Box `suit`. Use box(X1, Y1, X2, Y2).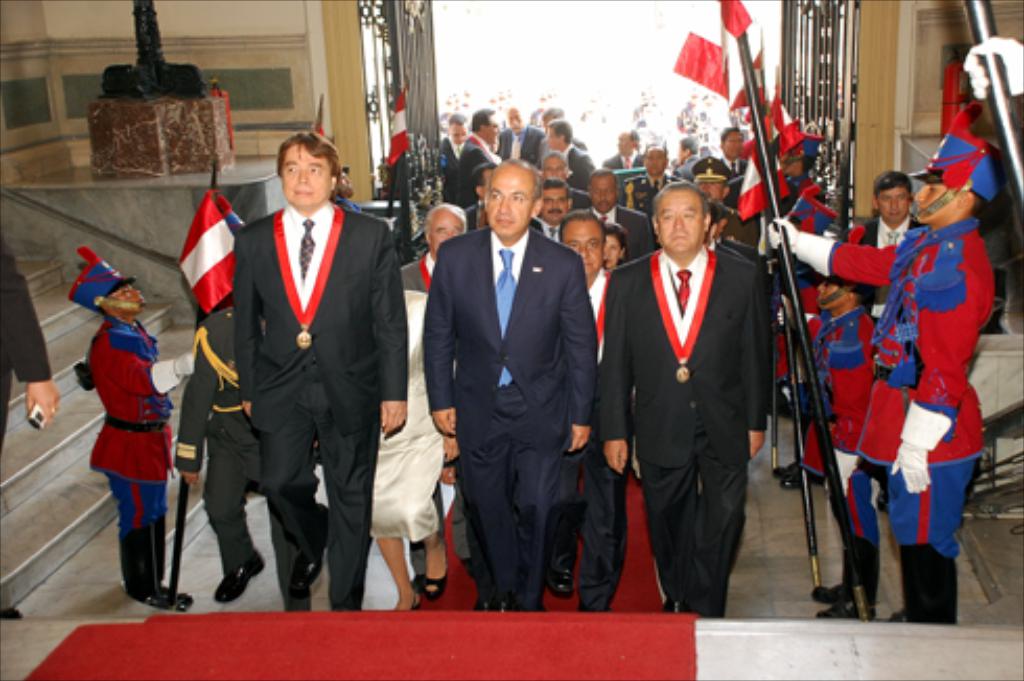
box(669, 155, 700, 184).
